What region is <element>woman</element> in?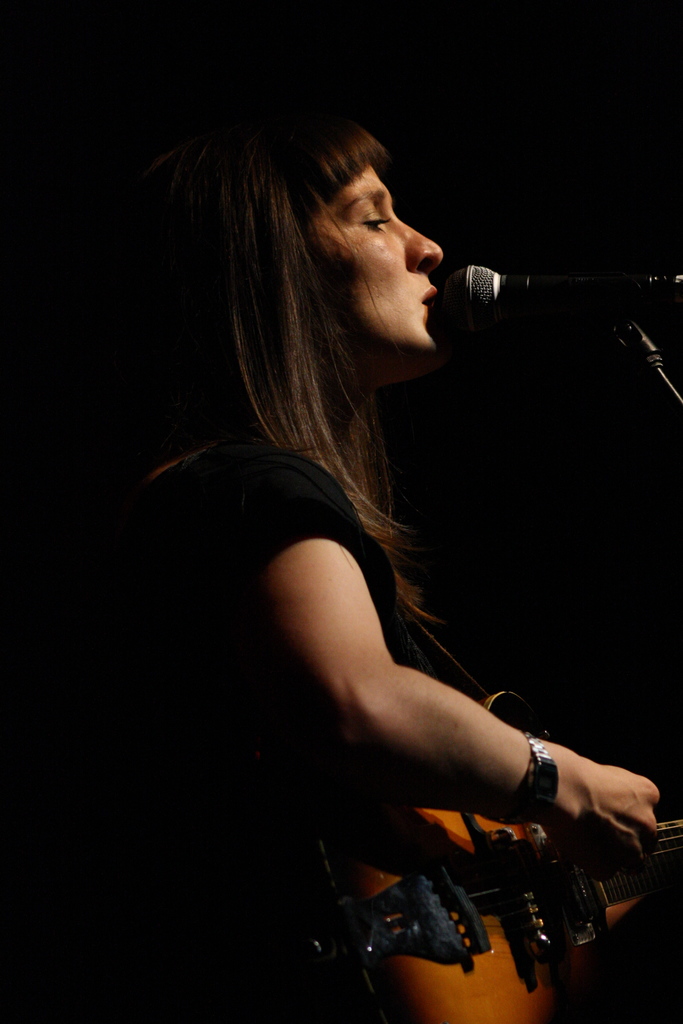
[78,0,671,995].
